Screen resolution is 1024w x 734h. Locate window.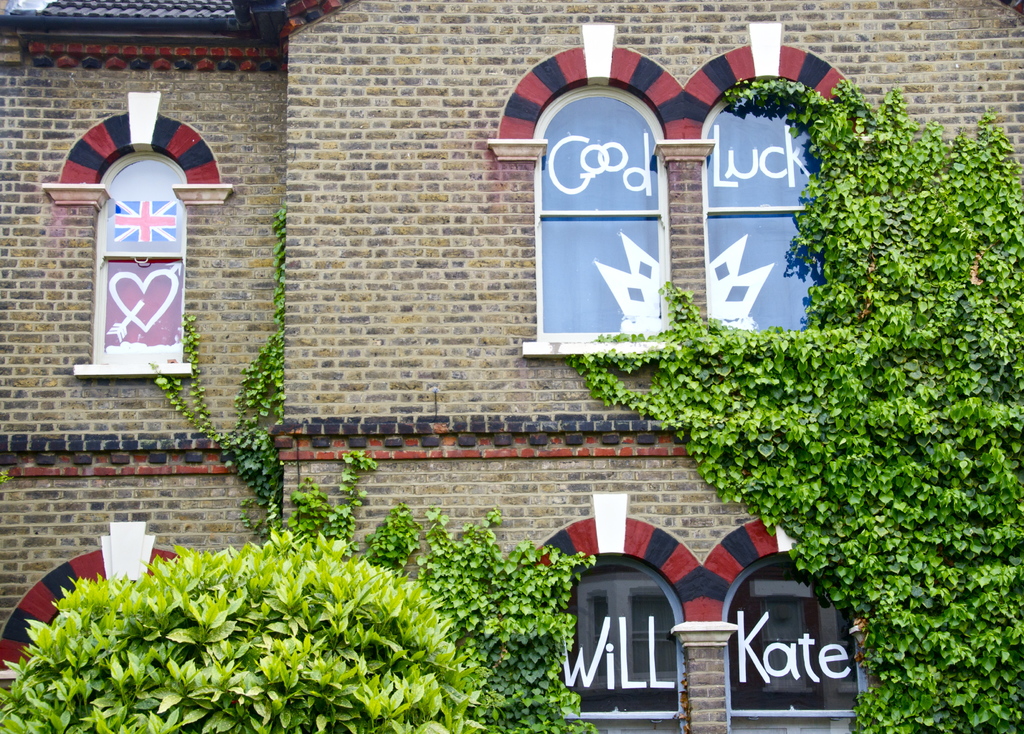
box(716, 83, 844, 330).
